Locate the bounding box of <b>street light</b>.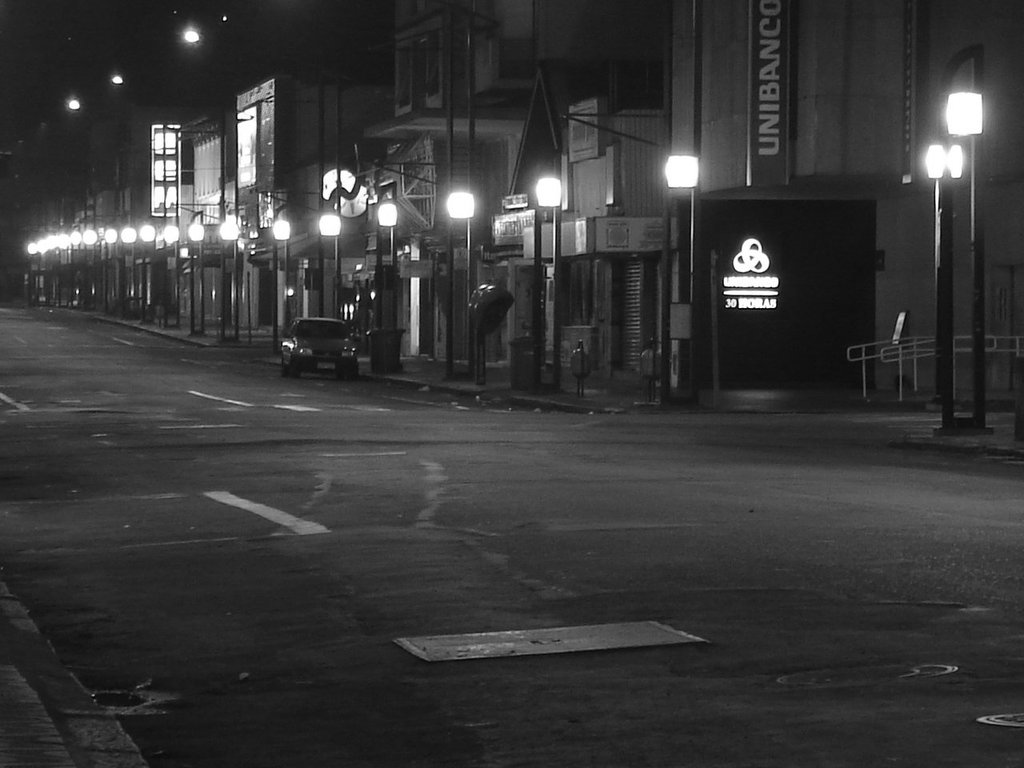
Bounding box: (161, 225, 180, 322).
